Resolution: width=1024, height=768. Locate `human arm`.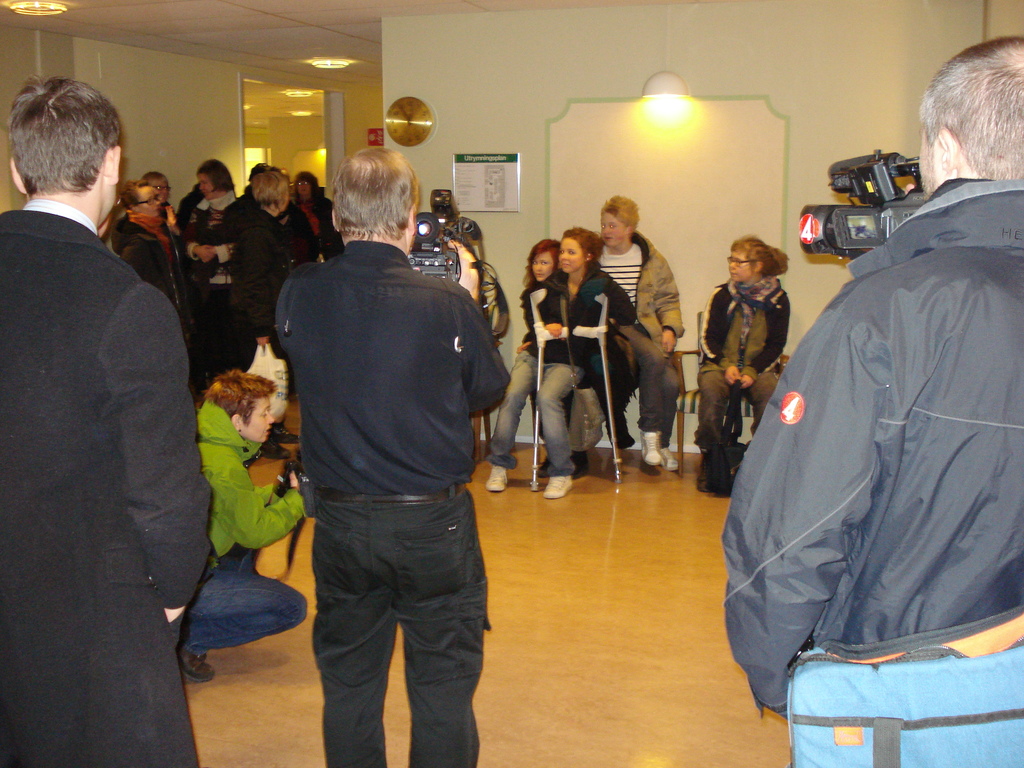
left=177, top=205, right=205, bottom=260.
